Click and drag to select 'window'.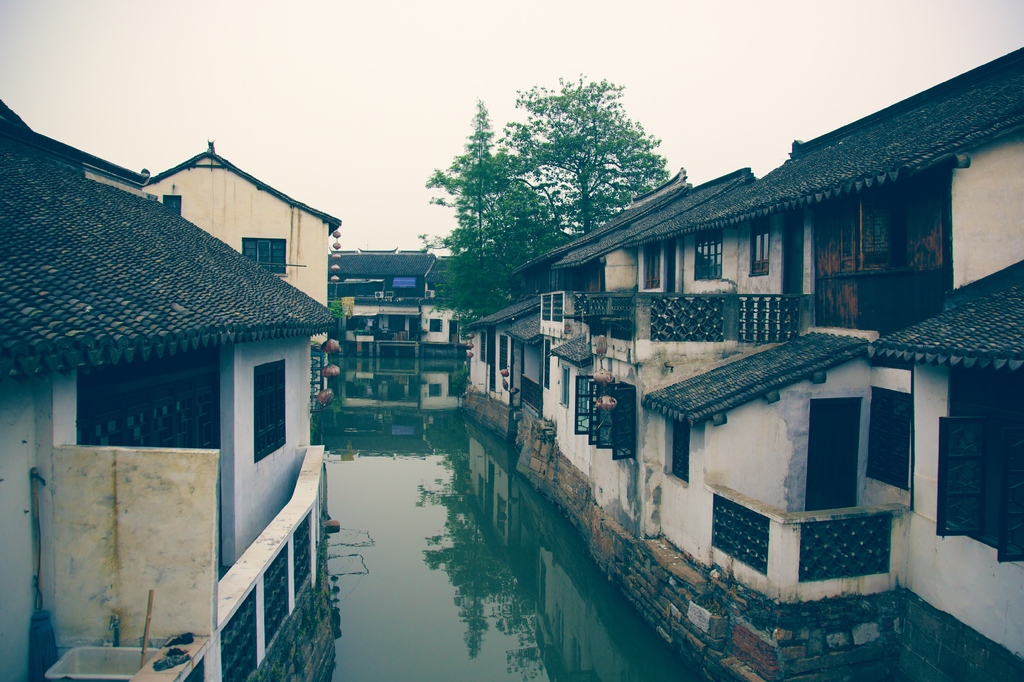
Selection: (664,425,689,487).
